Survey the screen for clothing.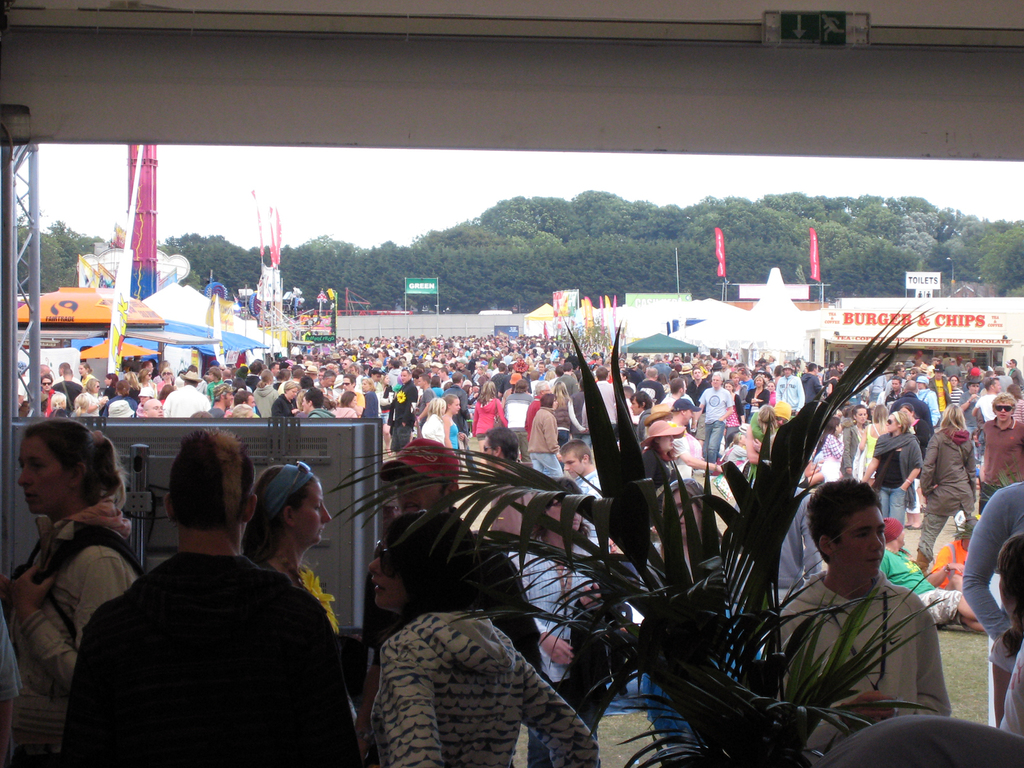
Survey found: 100:392:132:419.
